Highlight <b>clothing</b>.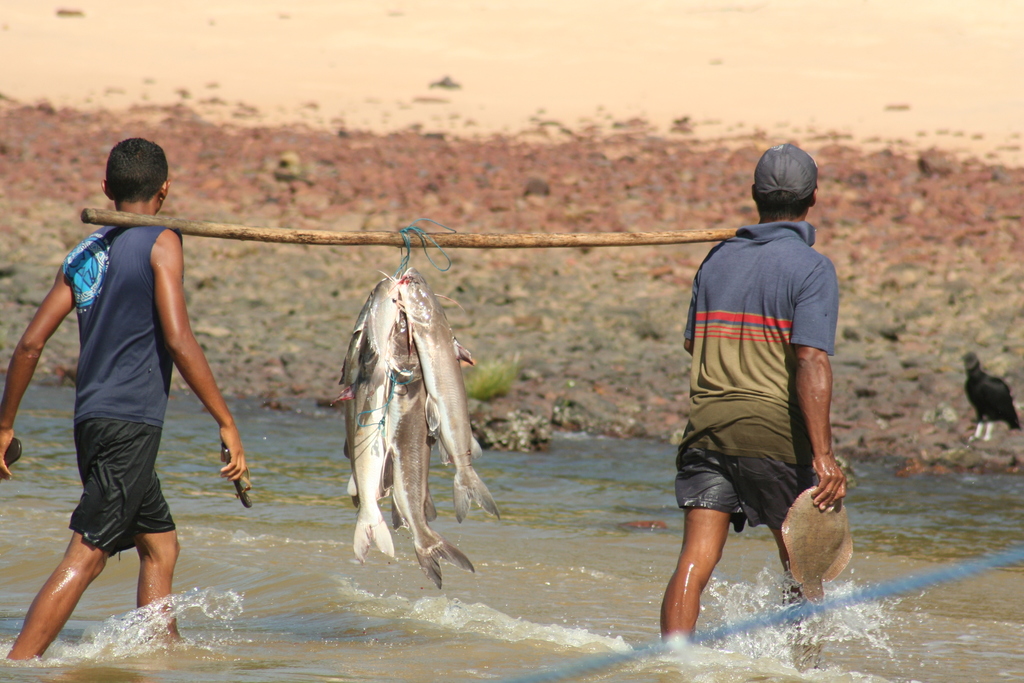
Highlighted region: 677 151 853 609.
